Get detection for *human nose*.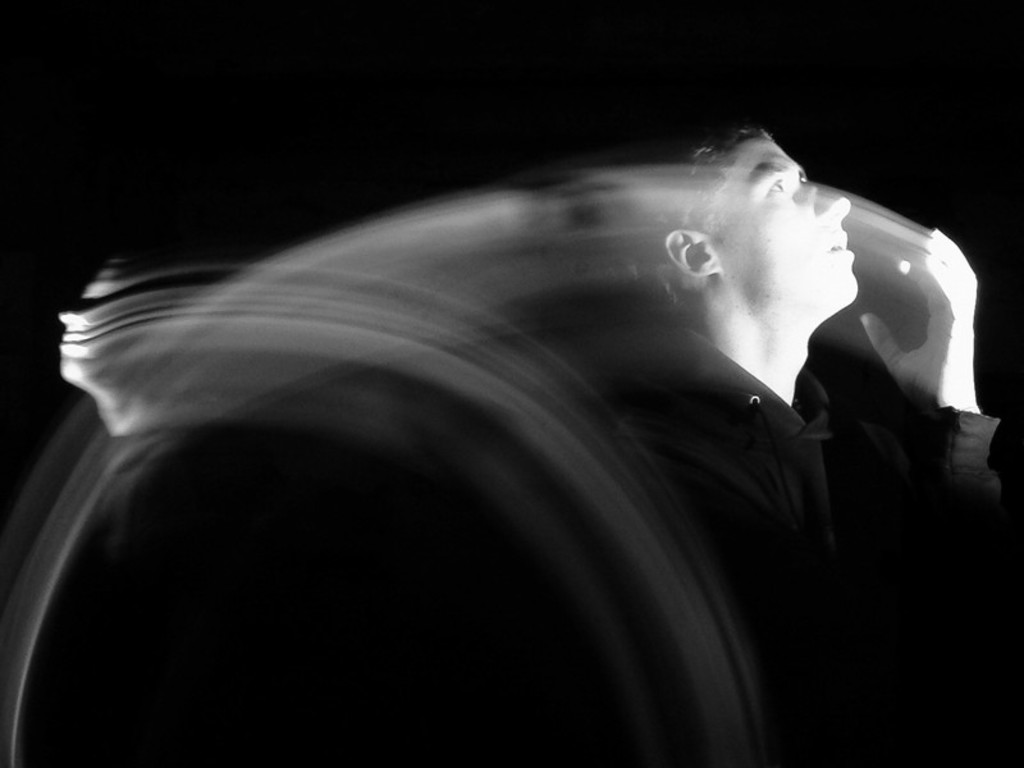
Detection: [801,183,847,223].
